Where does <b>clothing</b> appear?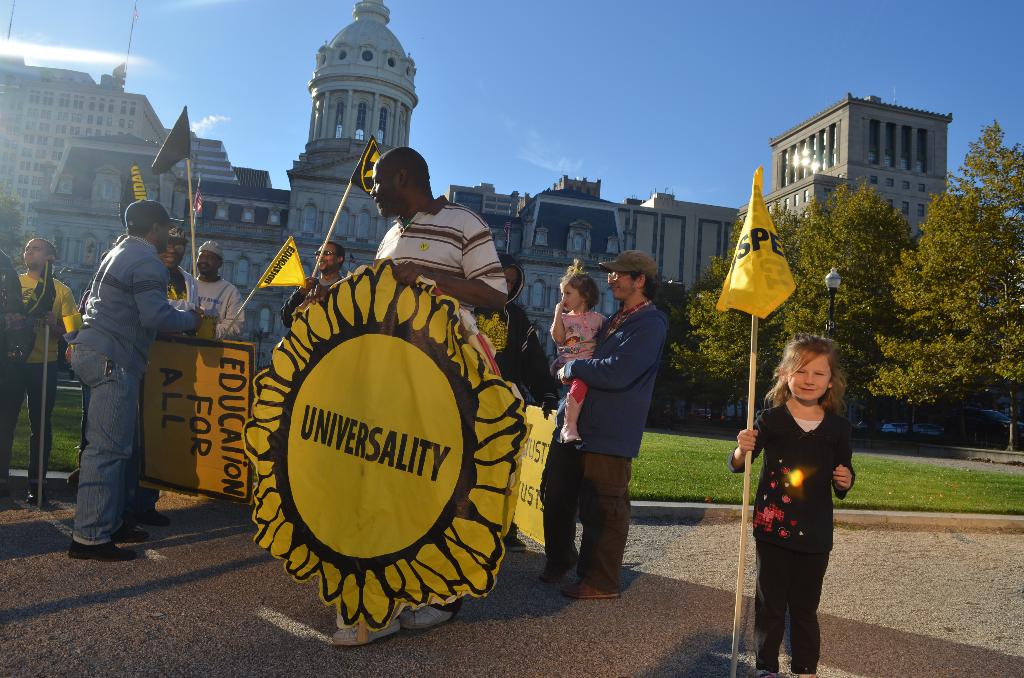
Appears at 0, 252, 32, 378.
